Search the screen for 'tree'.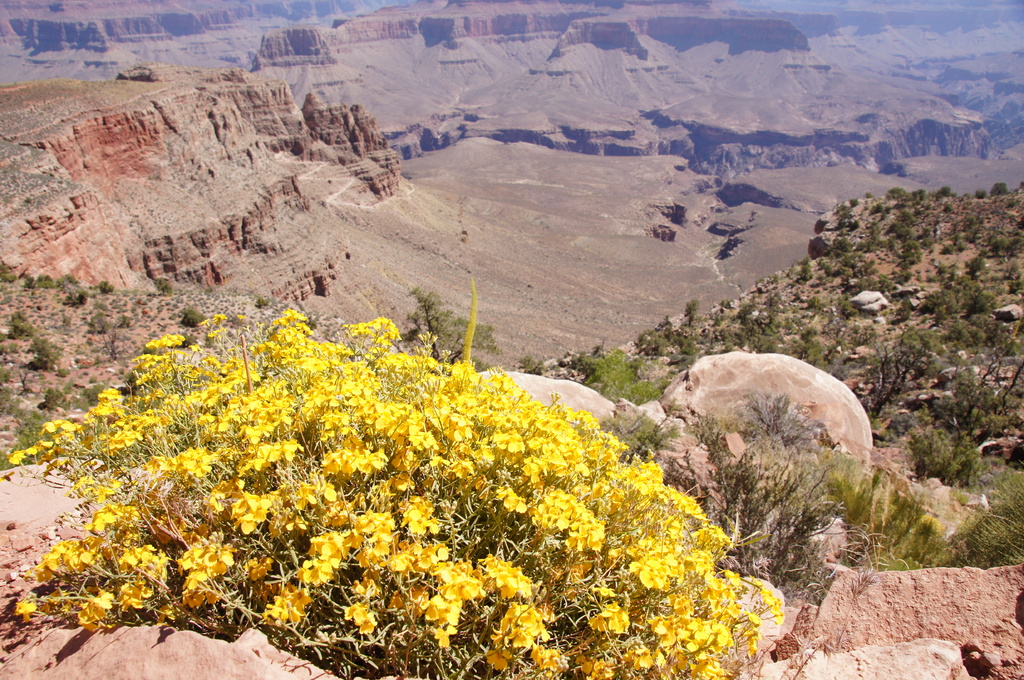
Found at bbox(991, 184, 1011, 197).
